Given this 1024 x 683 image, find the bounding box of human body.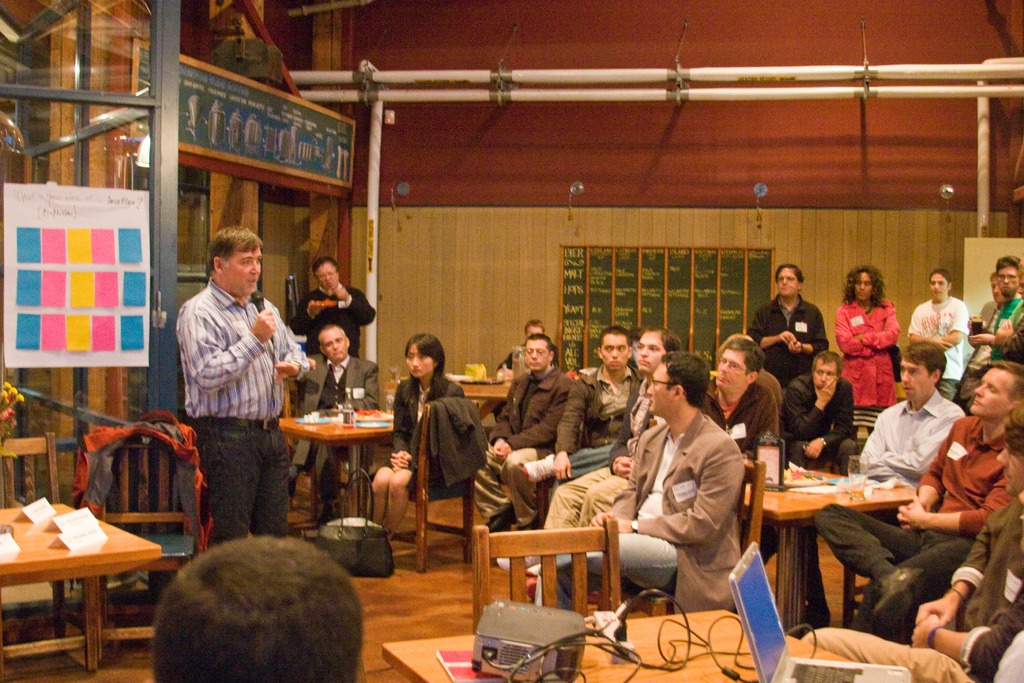
crop(518, 361, 645, 484).
